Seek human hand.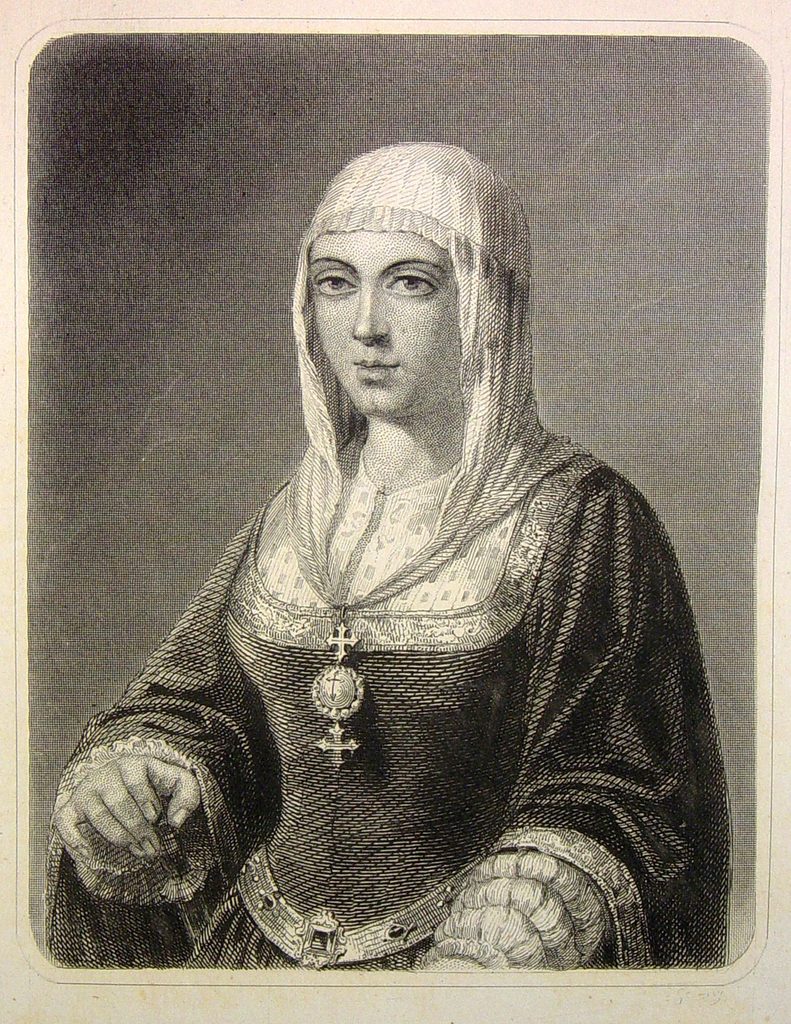
<bbox>52, 751, 210, 852</bbox>.
